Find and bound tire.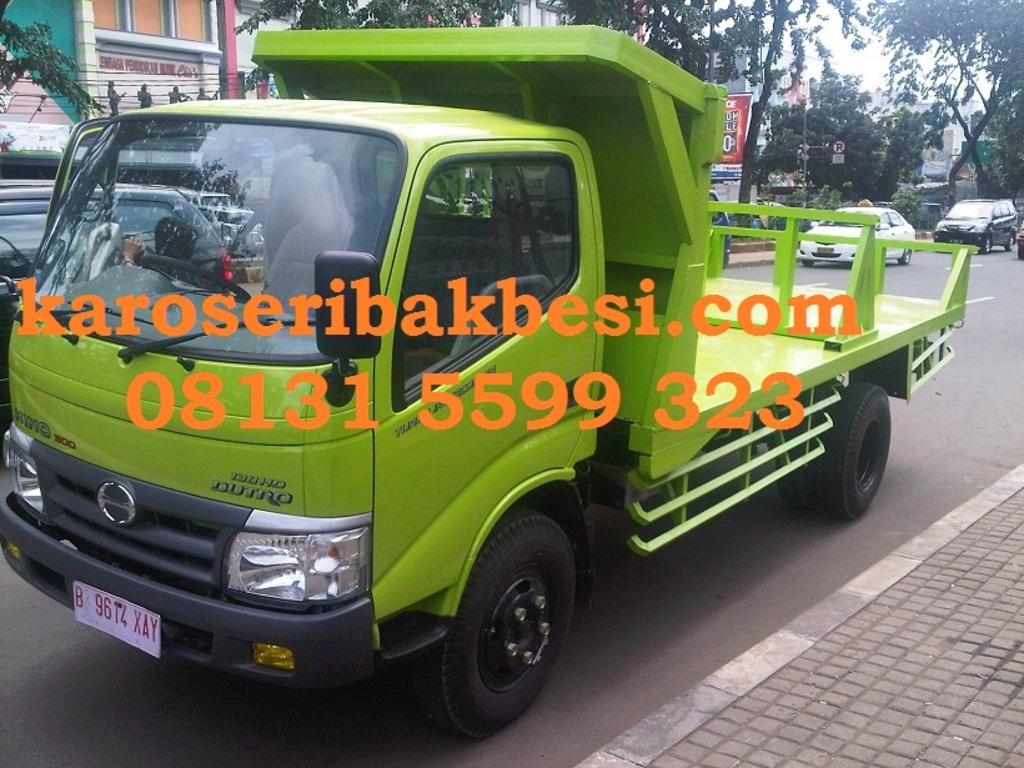
Bound: left=408, top=510, right=594, bottom=742.
